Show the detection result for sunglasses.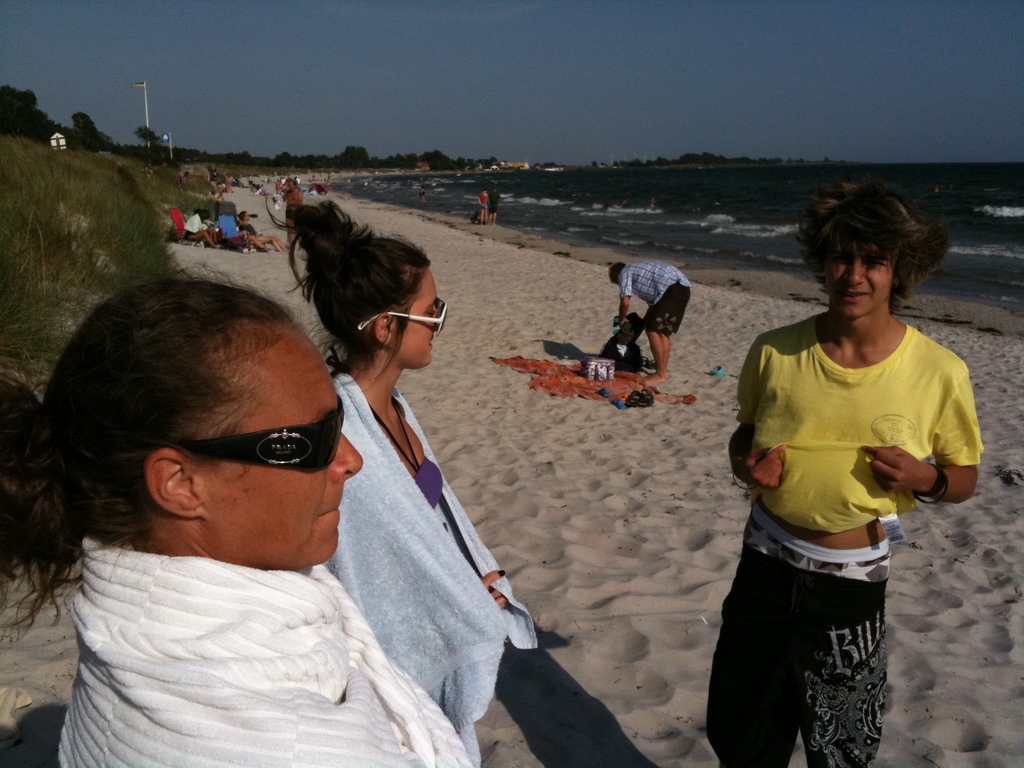
163,403,346,479.
